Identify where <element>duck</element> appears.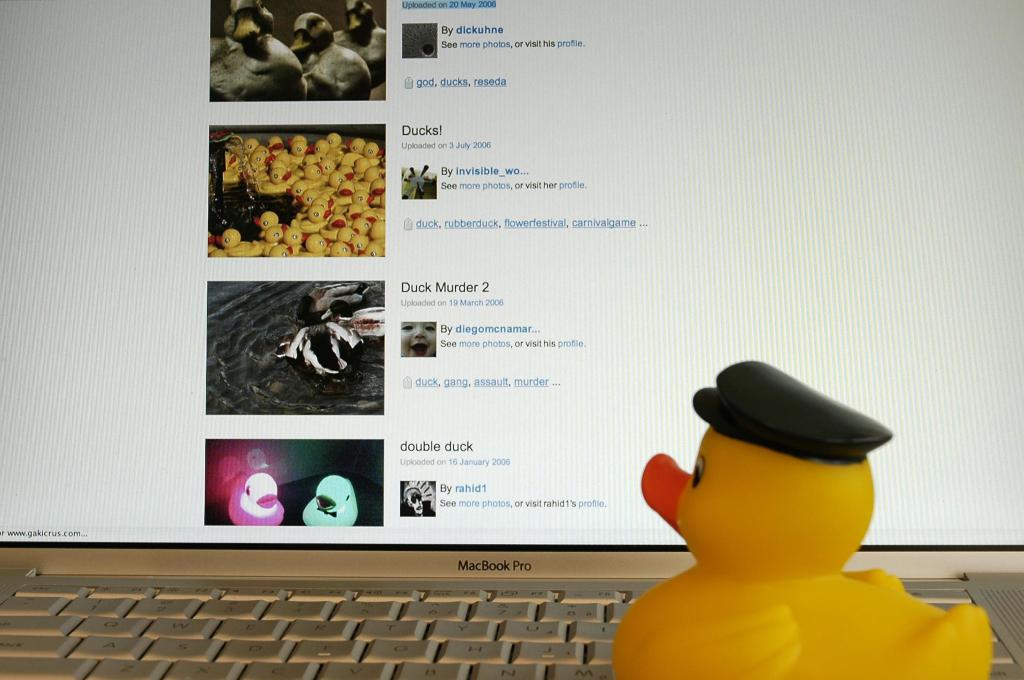
Appears at 612:357:957:679.
